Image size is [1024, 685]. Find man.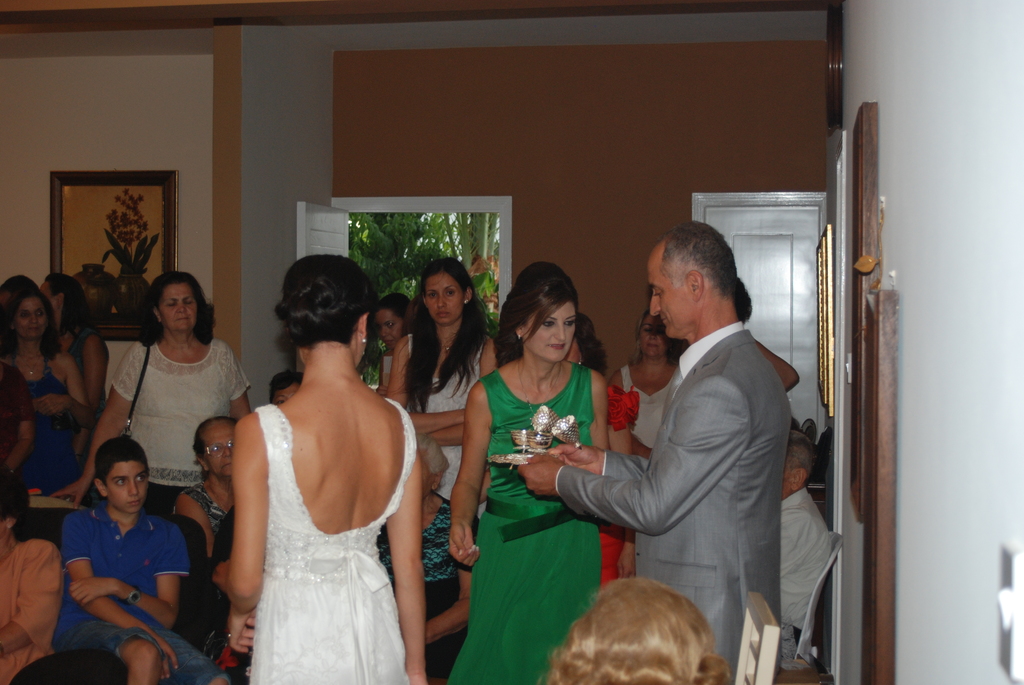
crop(562, 216, 824, 658).
